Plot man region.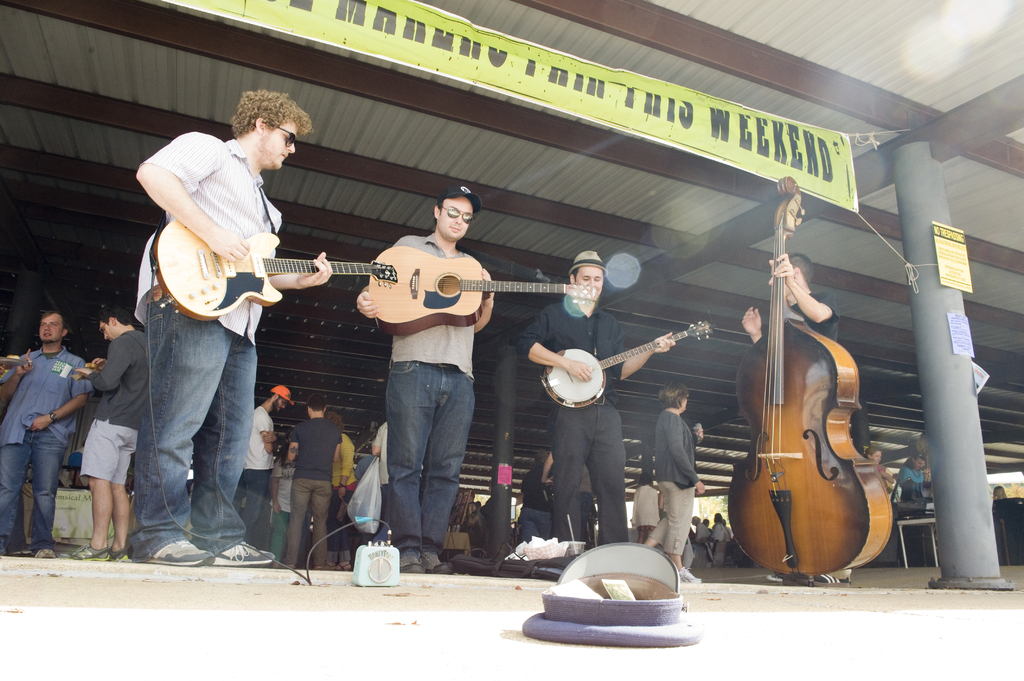
Plotted at 68:303:159:565.
